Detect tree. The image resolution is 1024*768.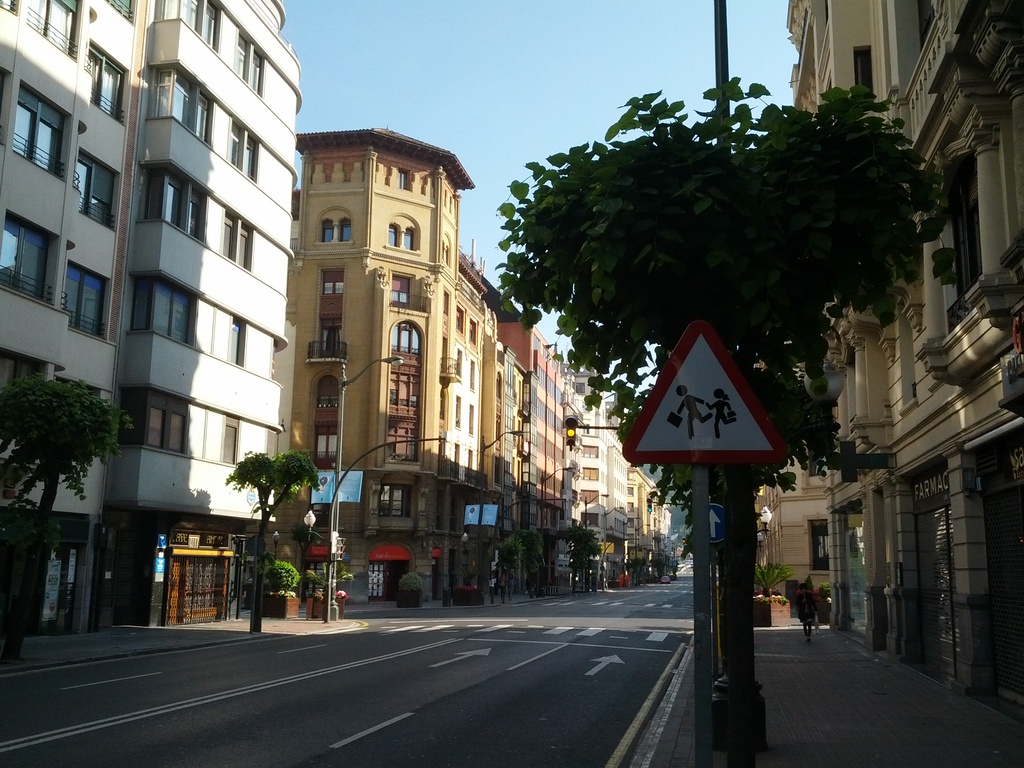
left=478, top=72, right=951, bottom=767.
